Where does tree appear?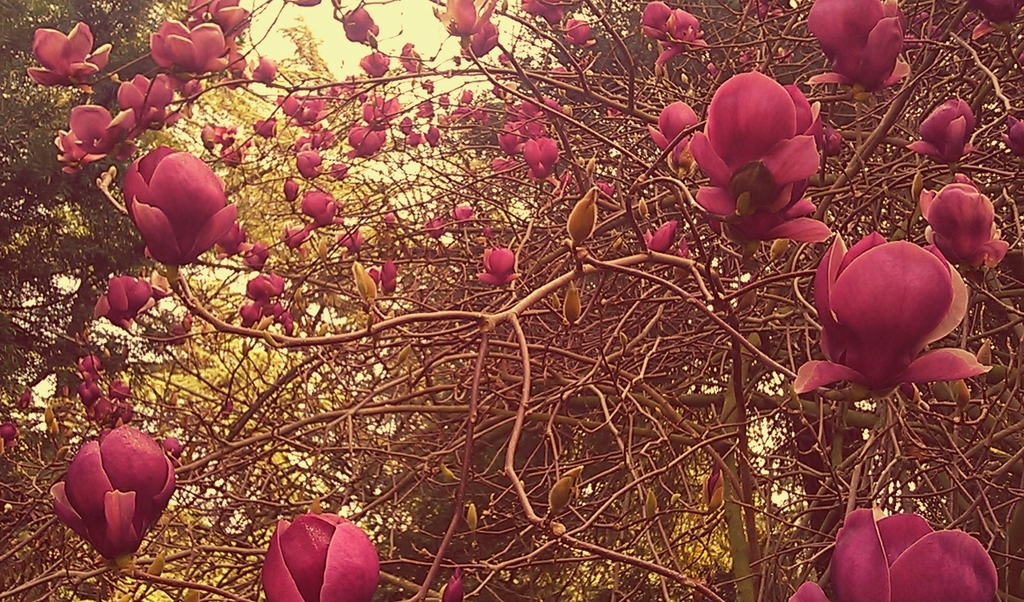
Appears at box(0, 0, 1023, 601).
